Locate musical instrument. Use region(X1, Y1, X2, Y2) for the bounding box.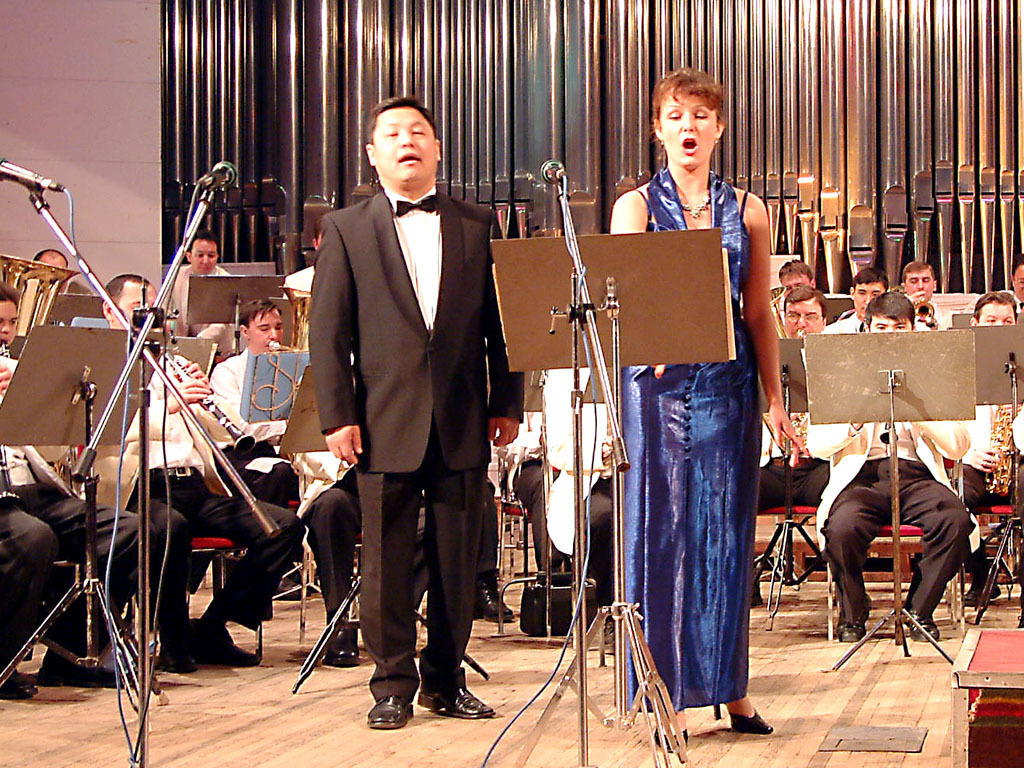
region(764, 282, 798, 353).
